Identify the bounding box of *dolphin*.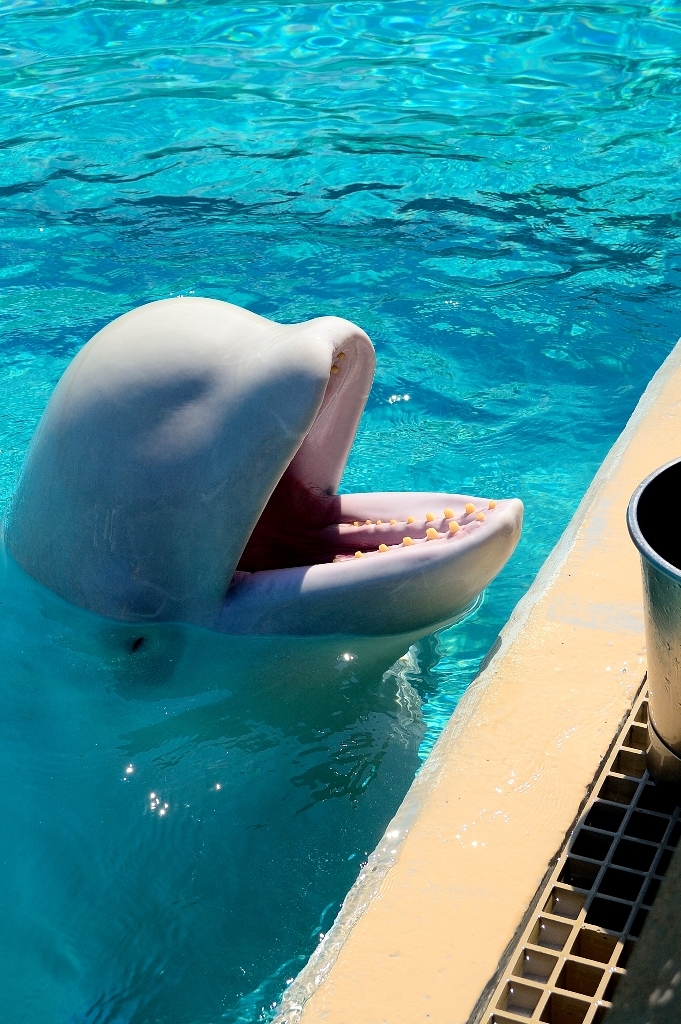
box(0, 297, 524, 1023).
